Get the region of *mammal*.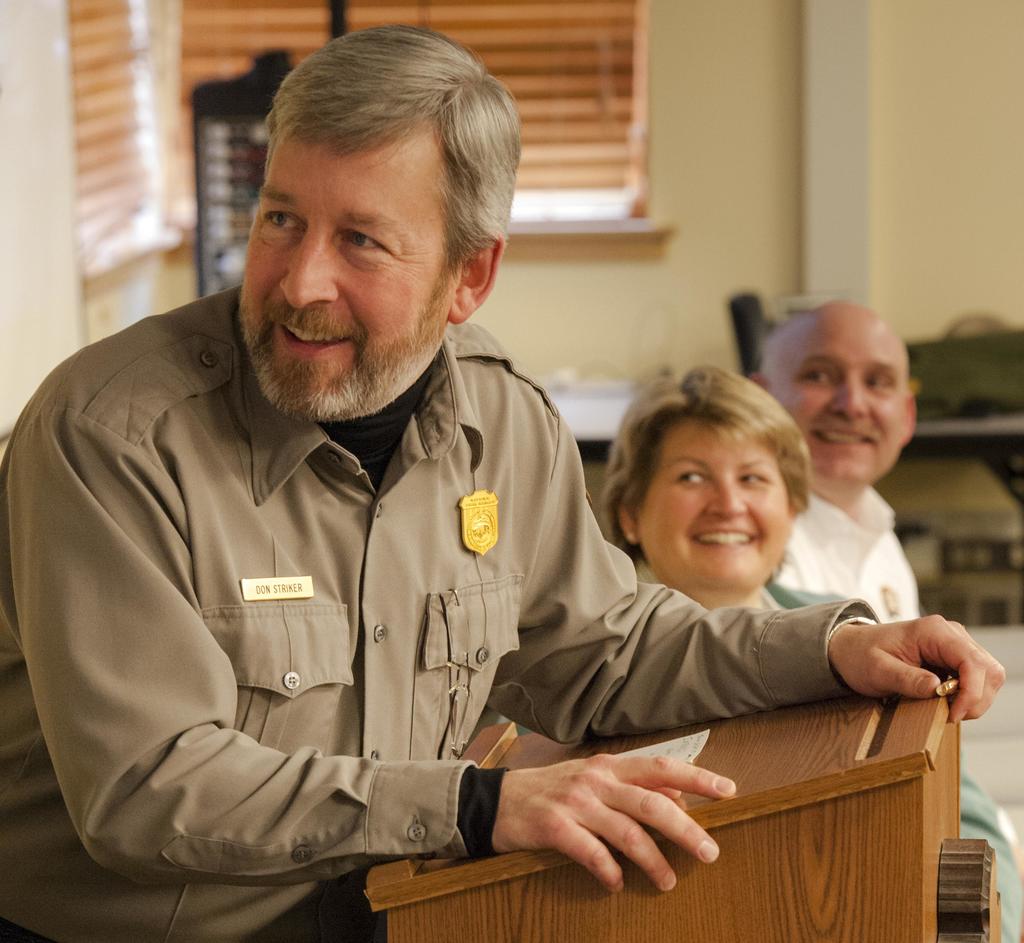
crop(748, 293, 936, 621).
